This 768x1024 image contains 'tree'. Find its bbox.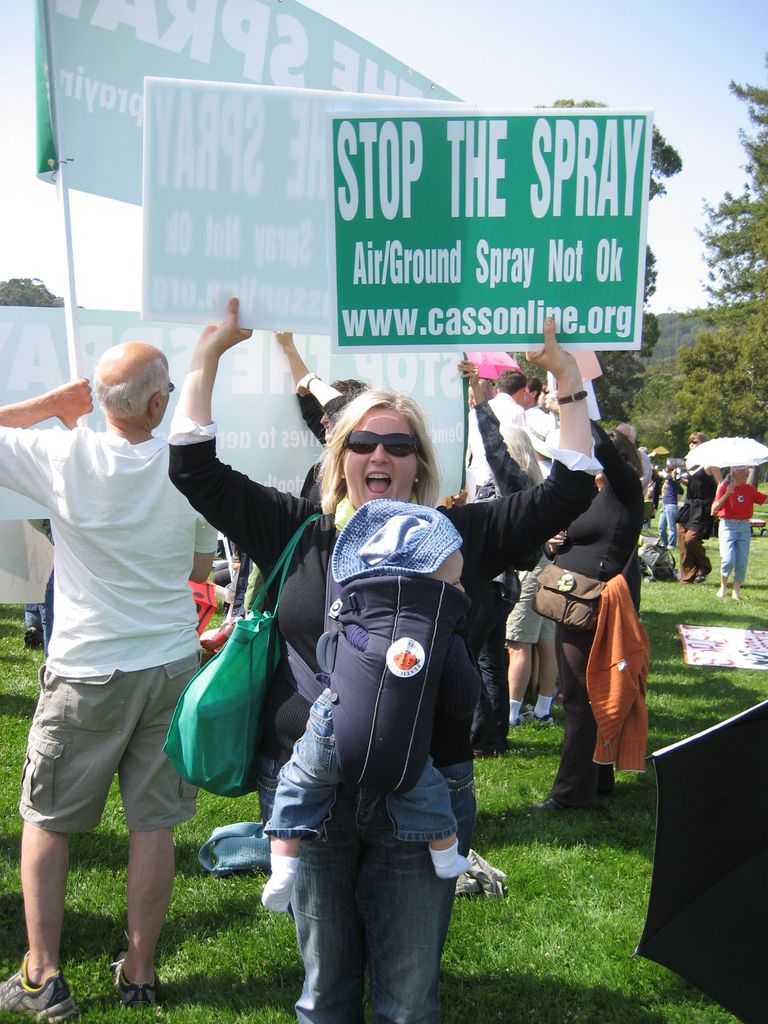
box=[0, 273, 68, 308].
